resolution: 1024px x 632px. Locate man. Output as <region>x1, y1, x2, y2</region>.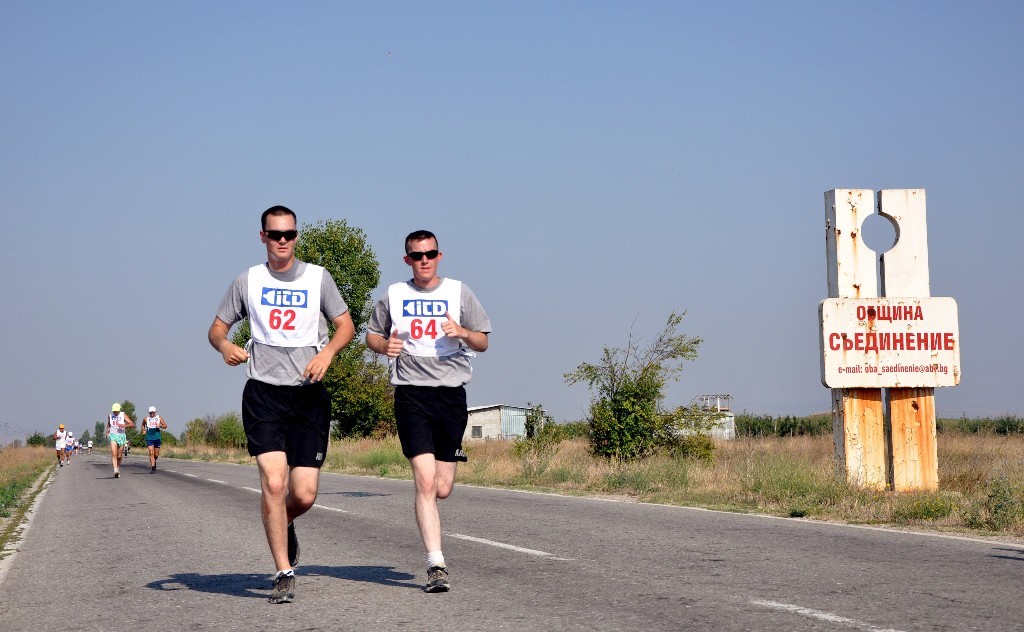
<region>366, 227, 495, 597</region>.
